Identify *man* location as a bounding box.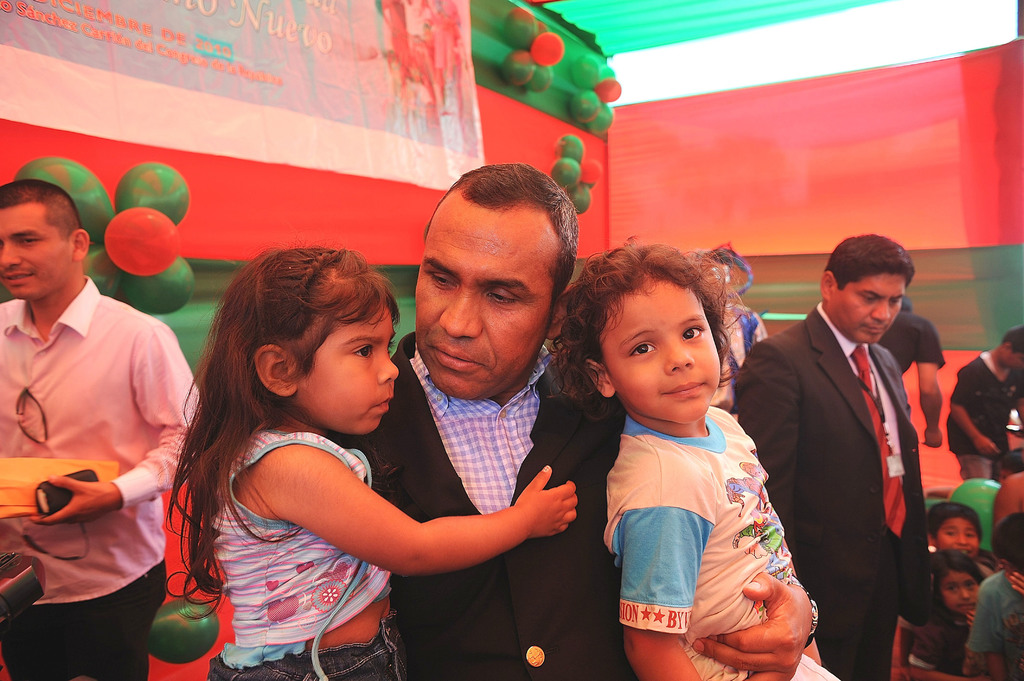
(876, 292, 942, 450).
